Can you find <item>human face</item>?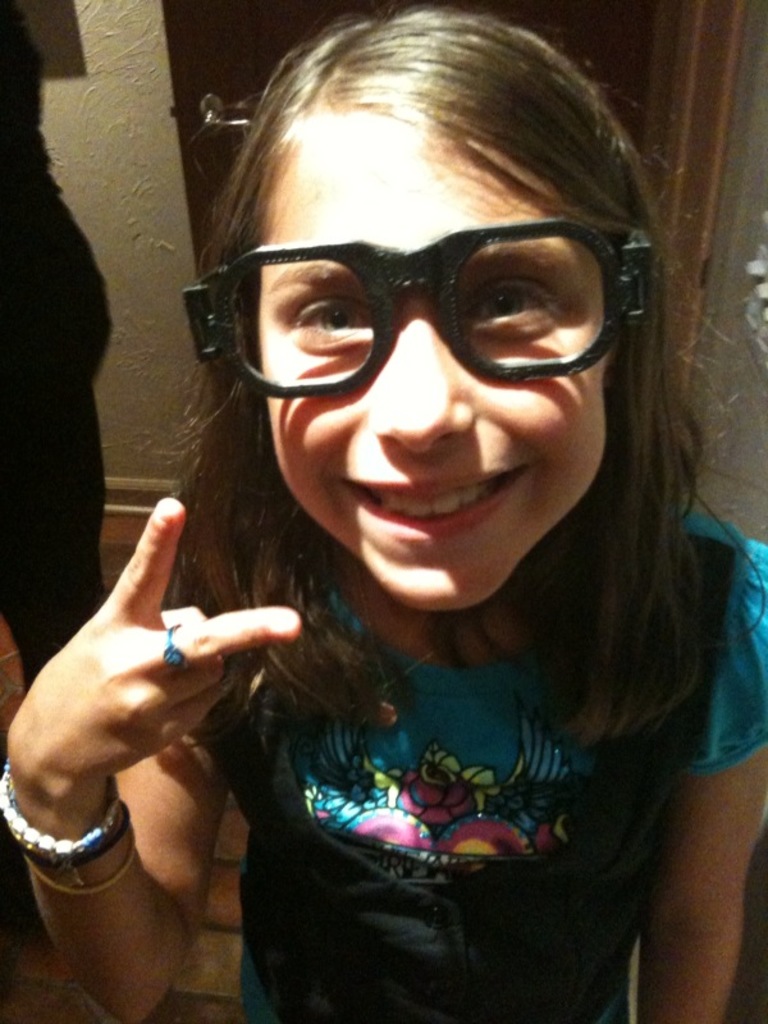
Yes, bounding box: {"left": 265, "top": 110, "right": 609, "bottom": 612}.
